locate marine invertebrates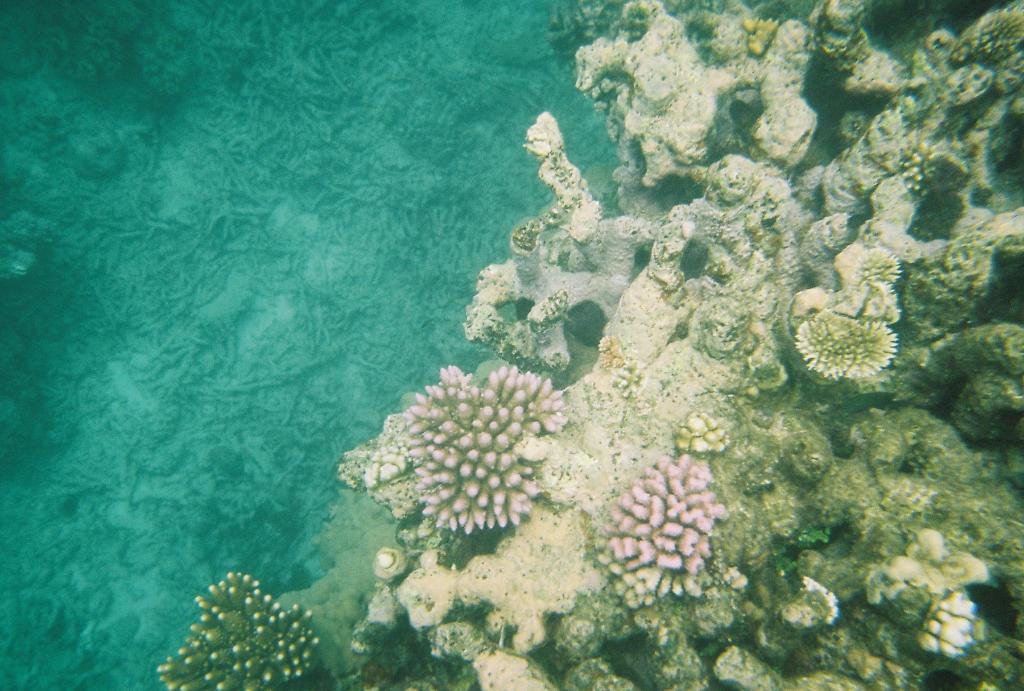
904, 134, 980, 203
